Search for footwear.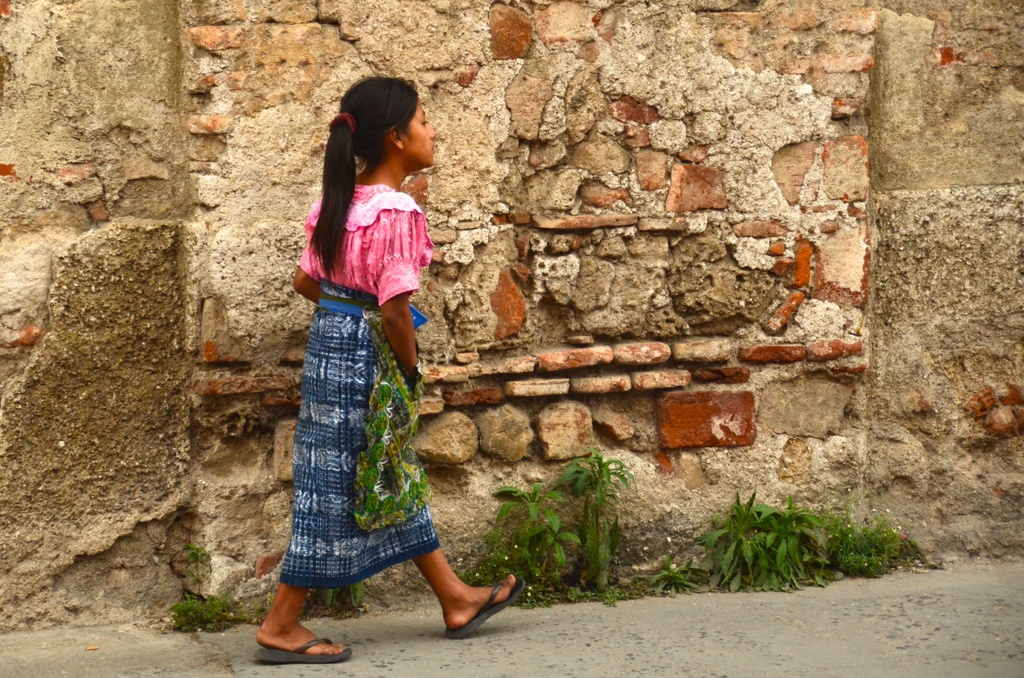
Found at x1=412, y1=562, x2=509, y2=646.
